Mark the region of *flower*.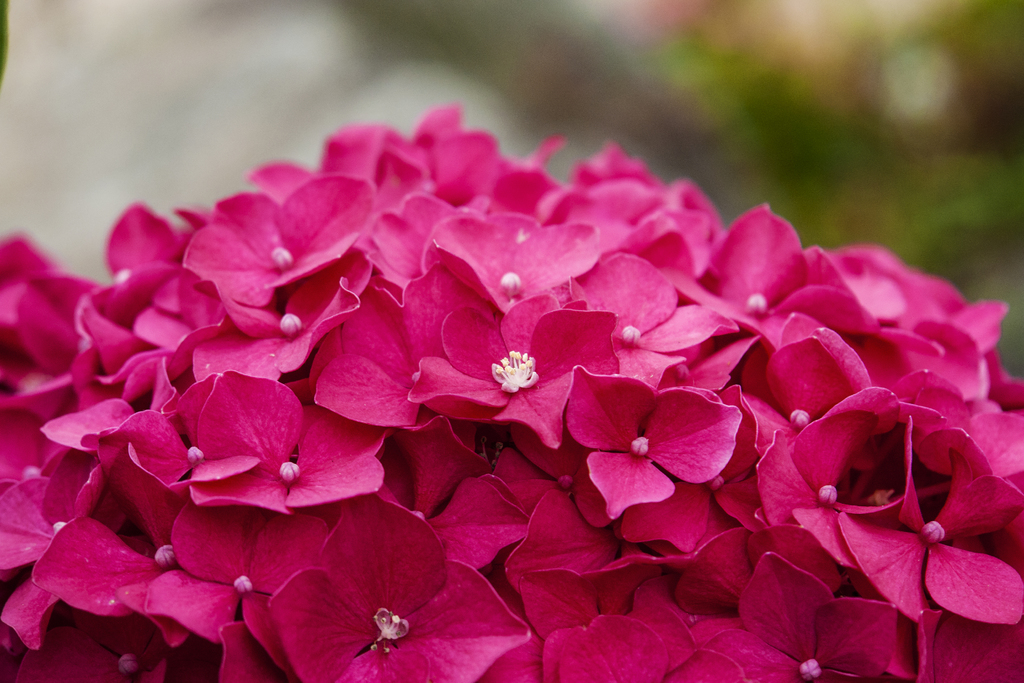
Region: {"x1": 413, "y1": 292, "x2": 621, "y2": 452}.
